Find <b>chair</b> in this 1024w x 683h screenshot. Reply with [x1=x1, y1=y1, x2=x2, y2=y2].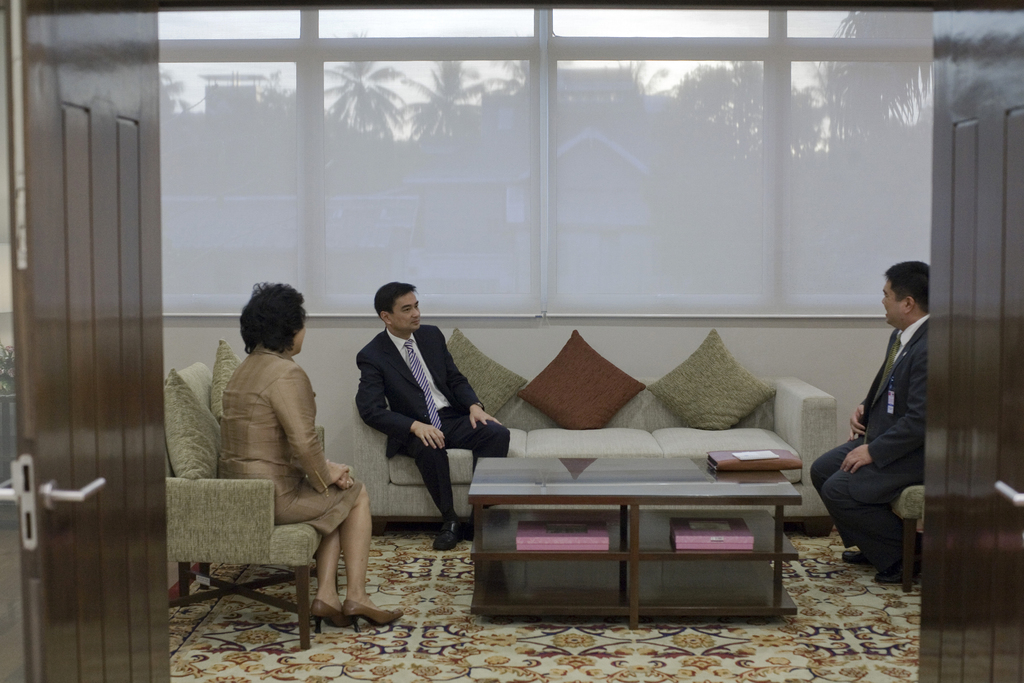
[x1=159, y1=362, x2=325, y2=651].
